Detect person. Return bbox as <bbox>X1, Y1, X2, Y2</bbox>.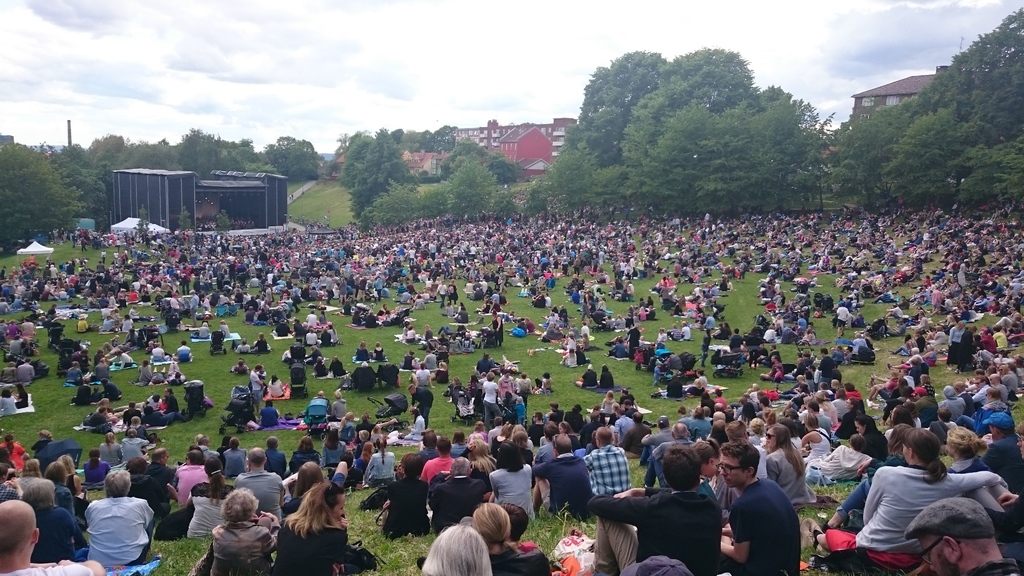
<bbox>412, 436, 461, 488</bbox>.
